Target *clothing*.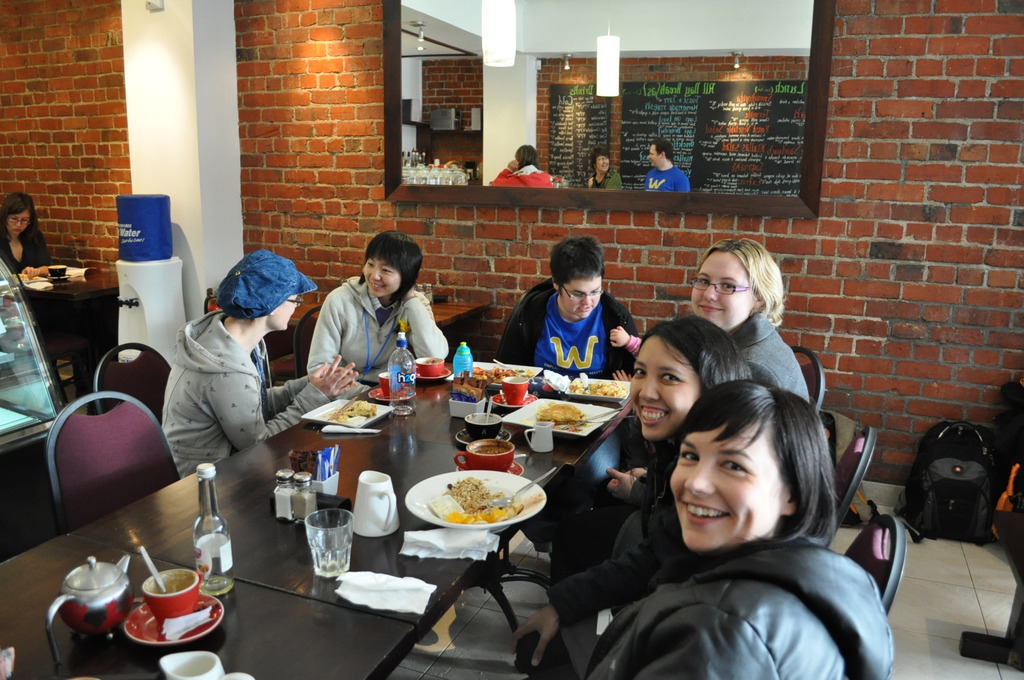
Target region: <region>298, 273, 449, 400</region>.
